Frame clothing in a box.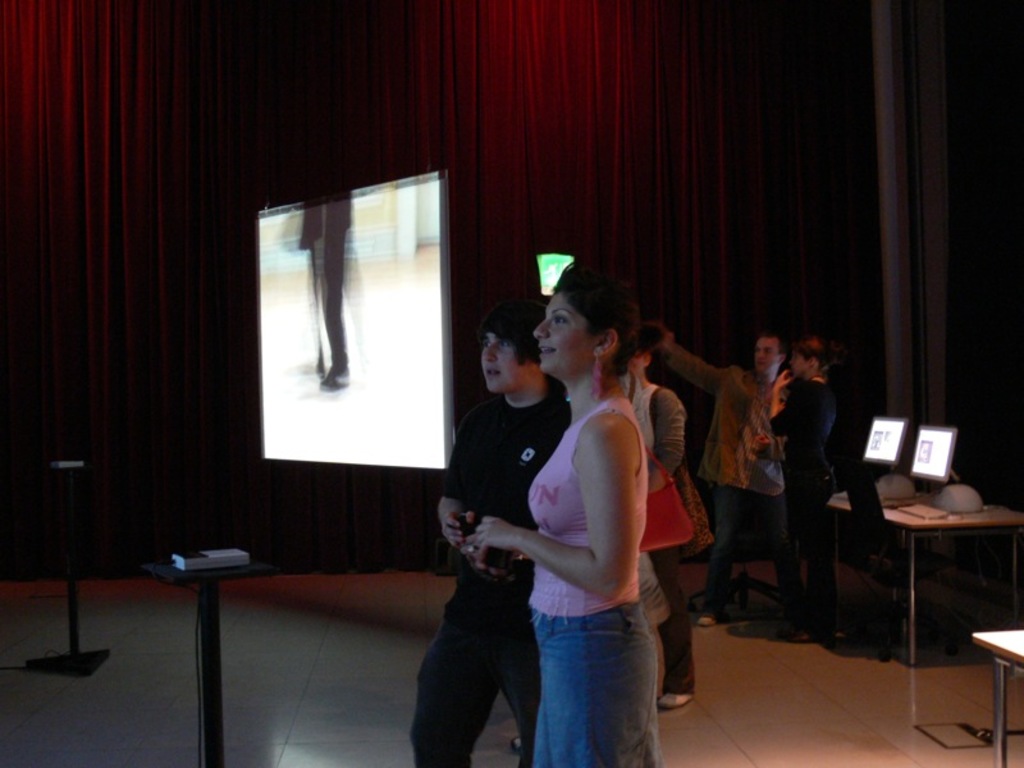
(x1=301, y1=204, x2=357, y2=376).
